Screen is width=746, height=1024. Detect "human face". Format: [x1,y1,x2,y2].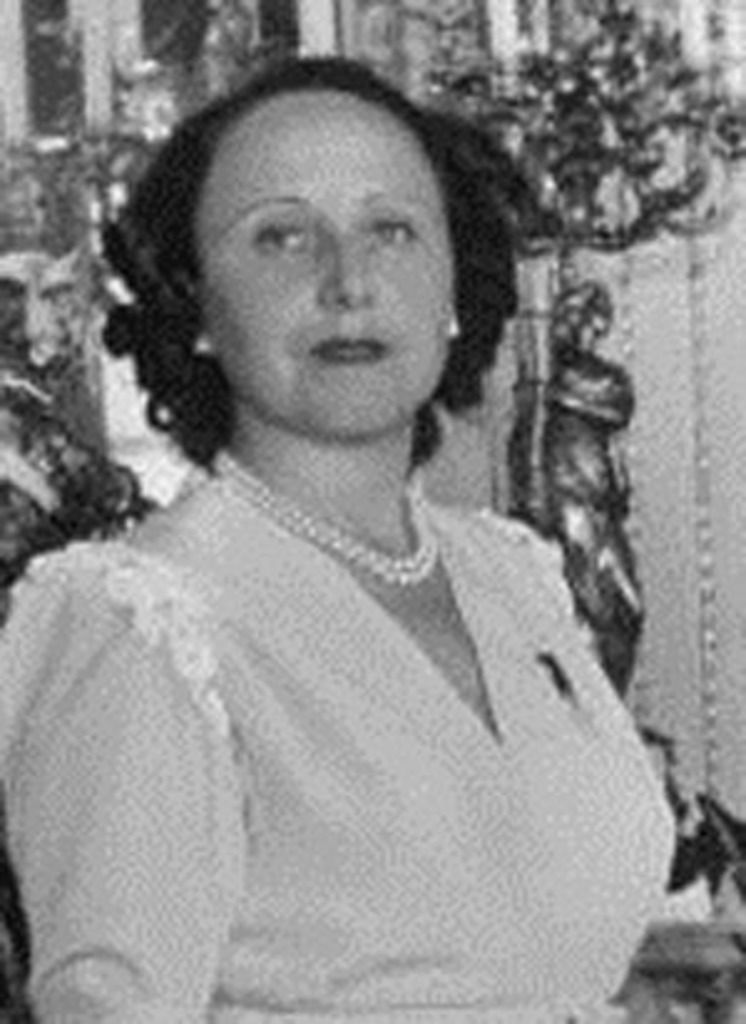
[204,92,455,430].
